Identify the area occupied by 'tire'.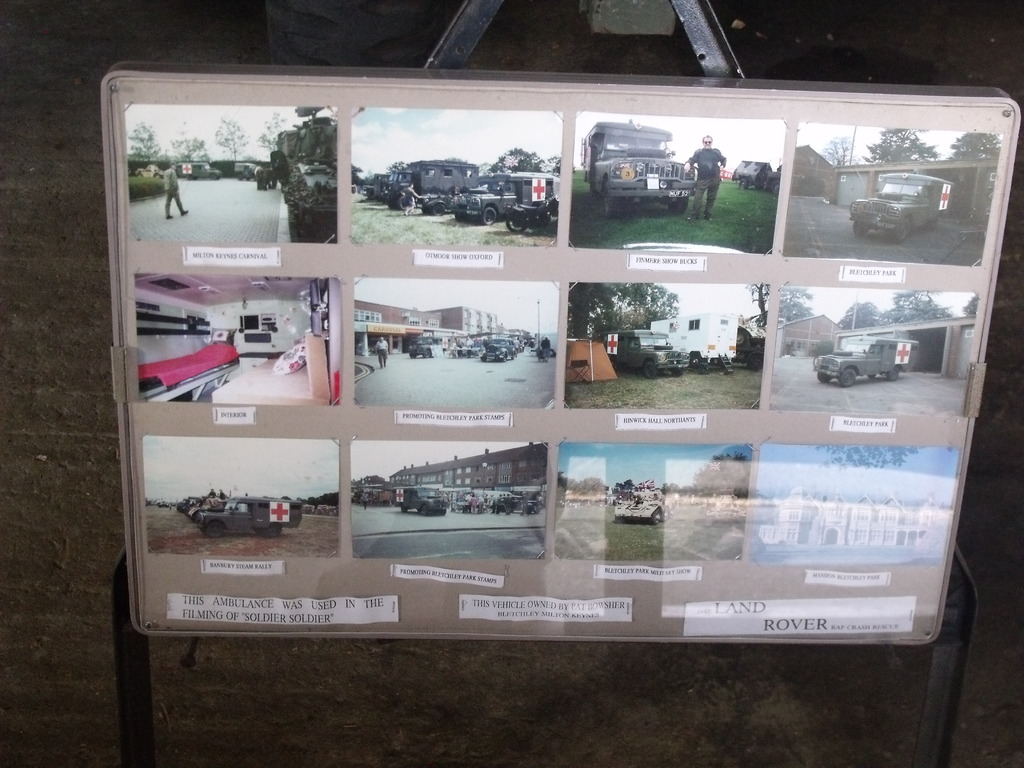
Area: 399,197,412,206.
